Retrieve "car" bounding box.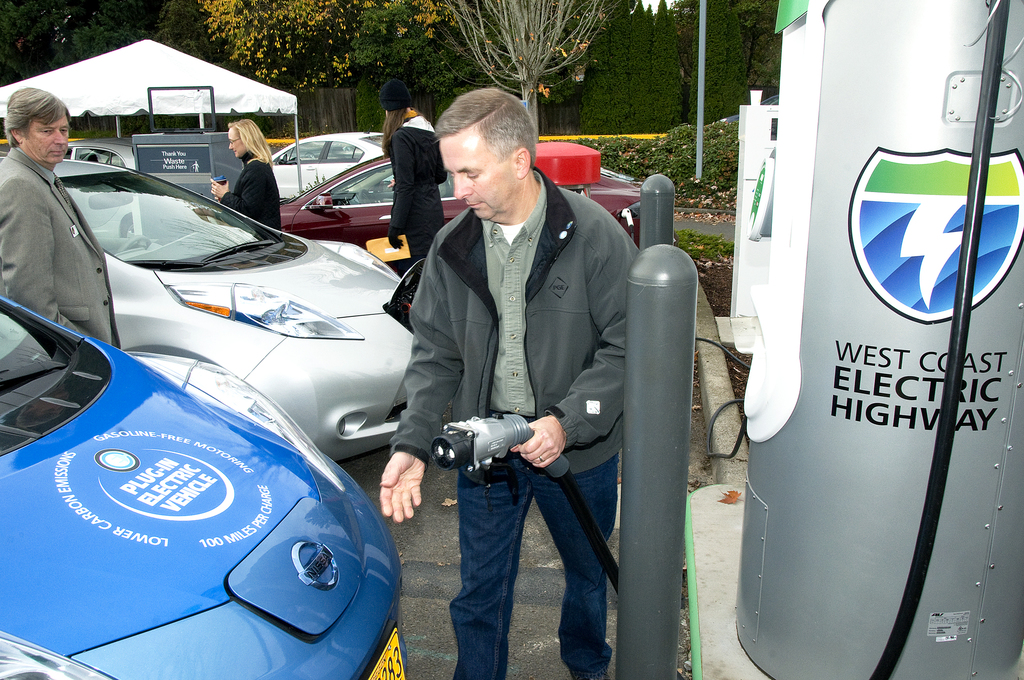
Bounding box: select_region(279, 155, 645, 276).
